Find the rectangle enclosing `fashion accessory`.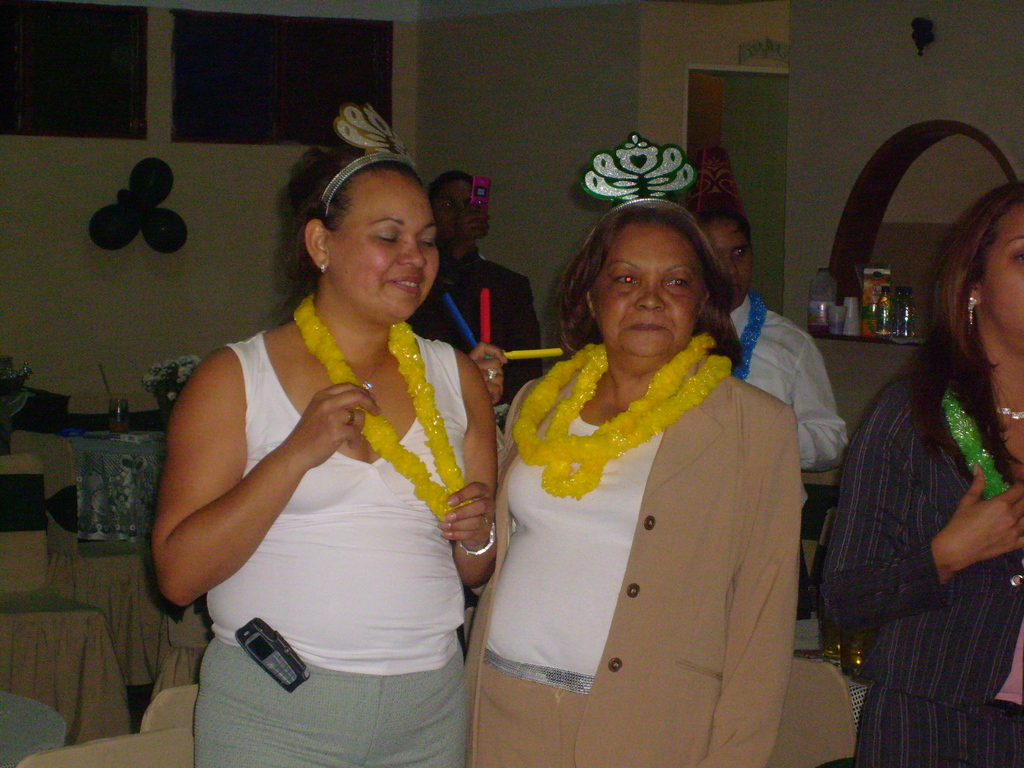
pyautogui.locateOnScreen(993, 403, 1023, 424).
